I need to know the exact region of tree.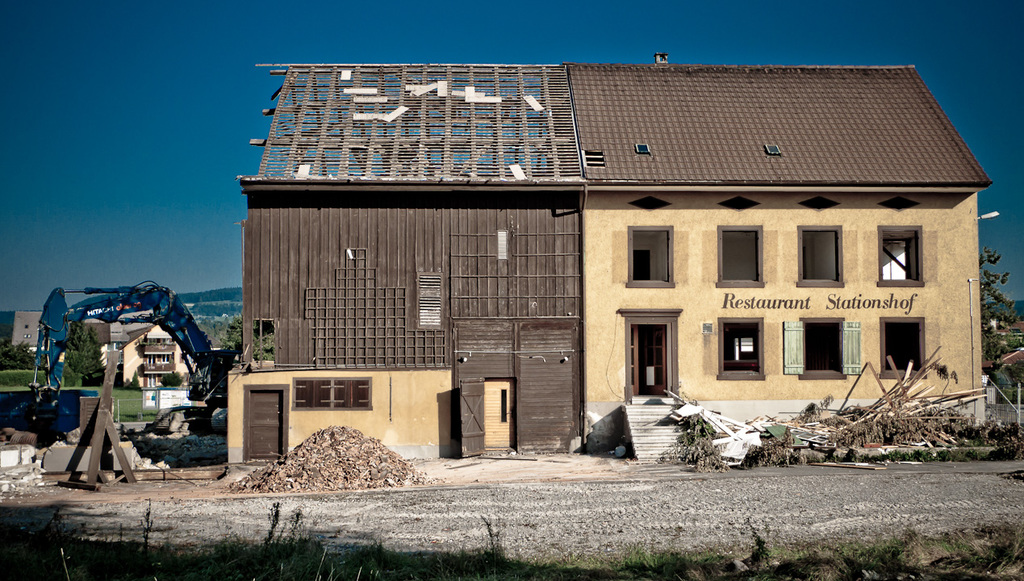
Region: [0, 336, 39, 370].
